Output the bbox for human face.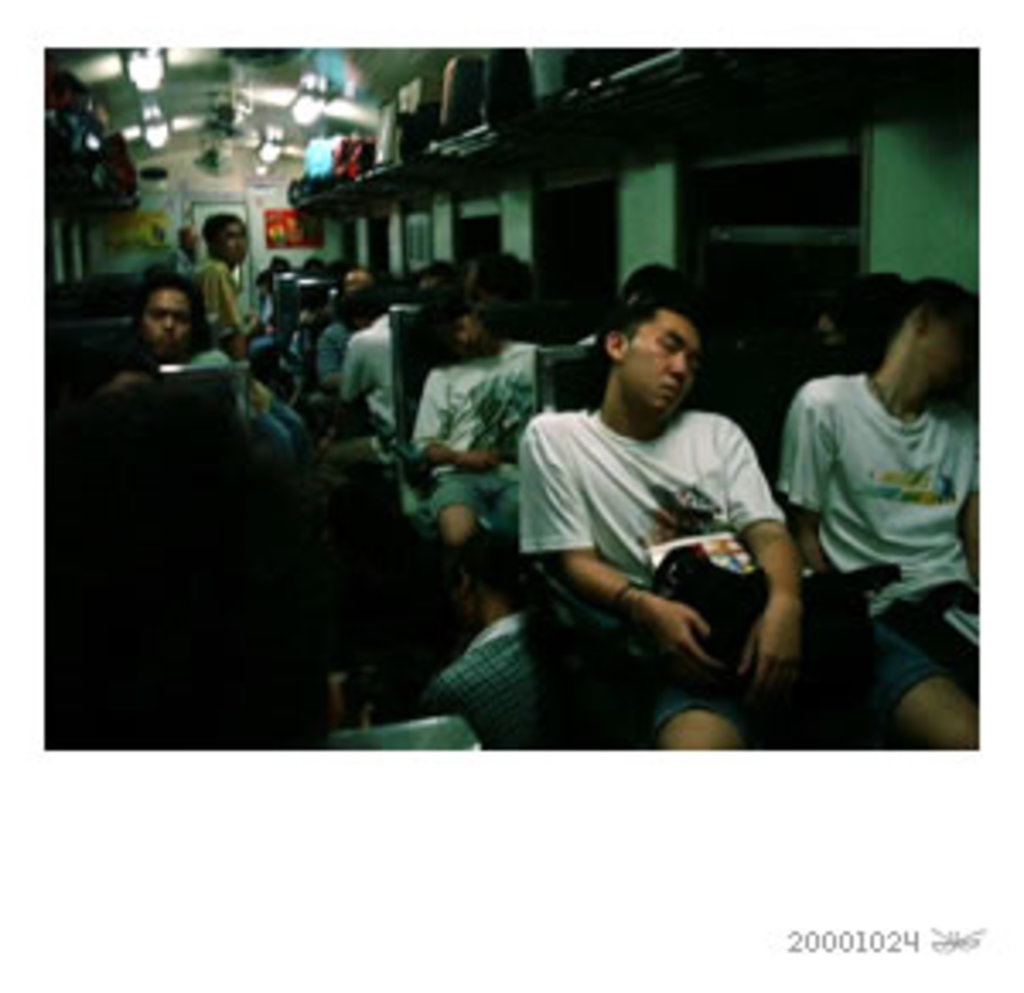
621, 314, 703, 416.
